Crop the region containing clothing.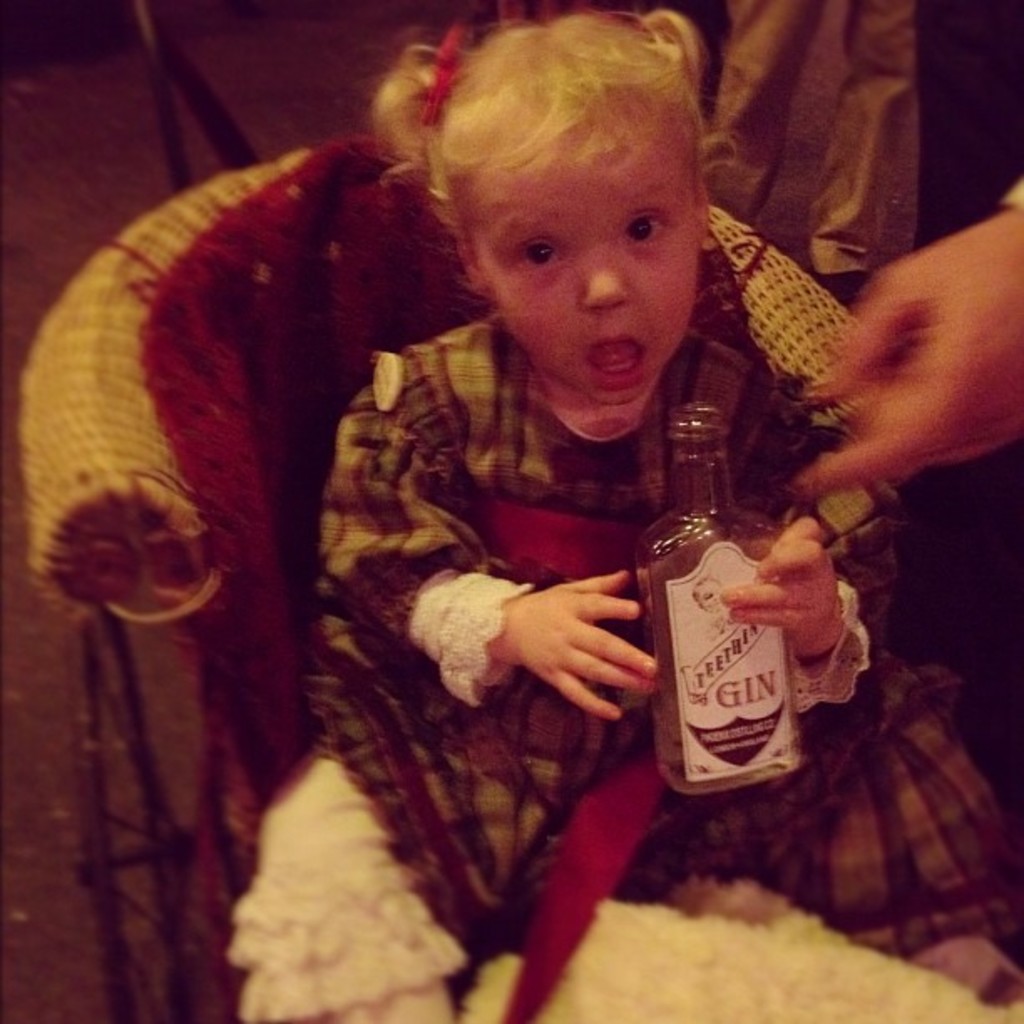
Crop region: {"left": 301, "top": 310, "right": 1022, "bottom": 960}.
